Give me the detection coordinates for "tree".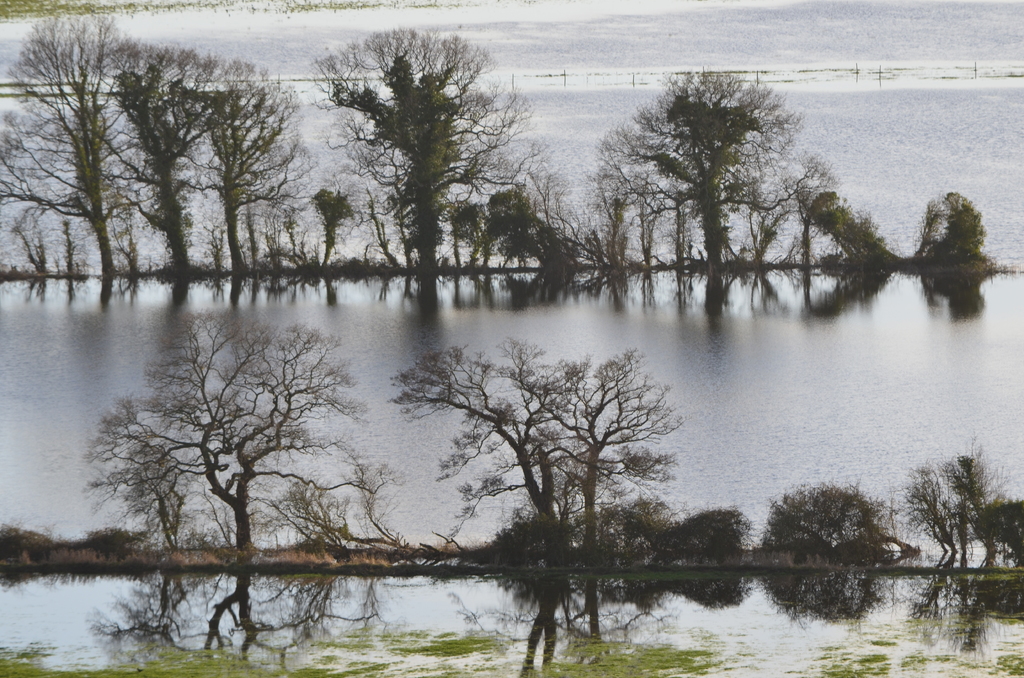
[77,413,184,544].
